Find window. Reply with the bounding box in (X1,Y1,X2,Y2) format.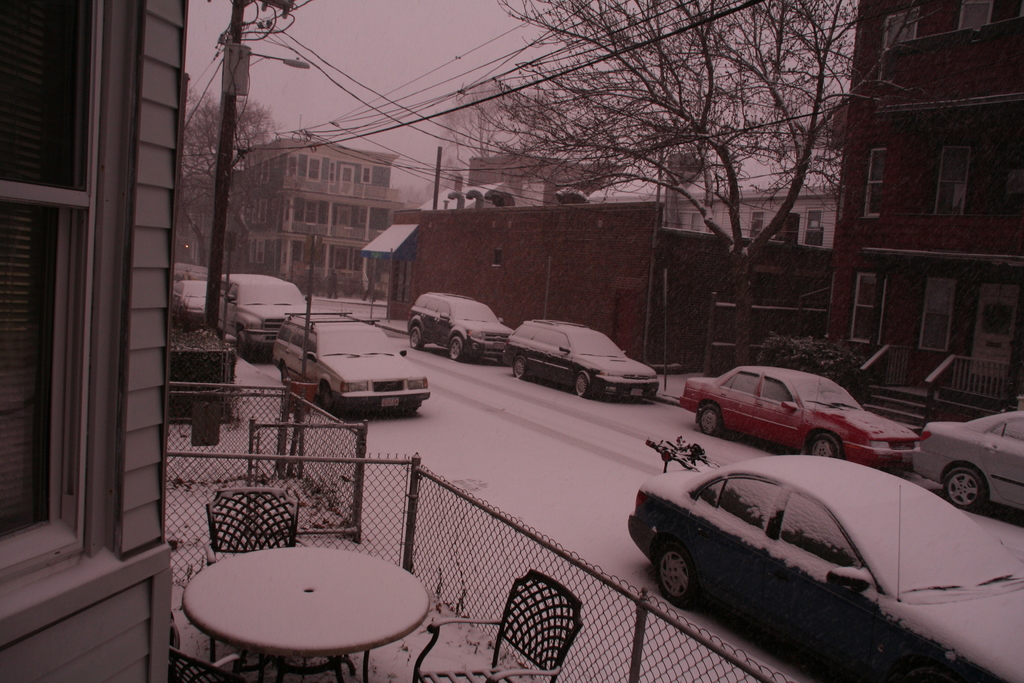
(305,203,324,224).
